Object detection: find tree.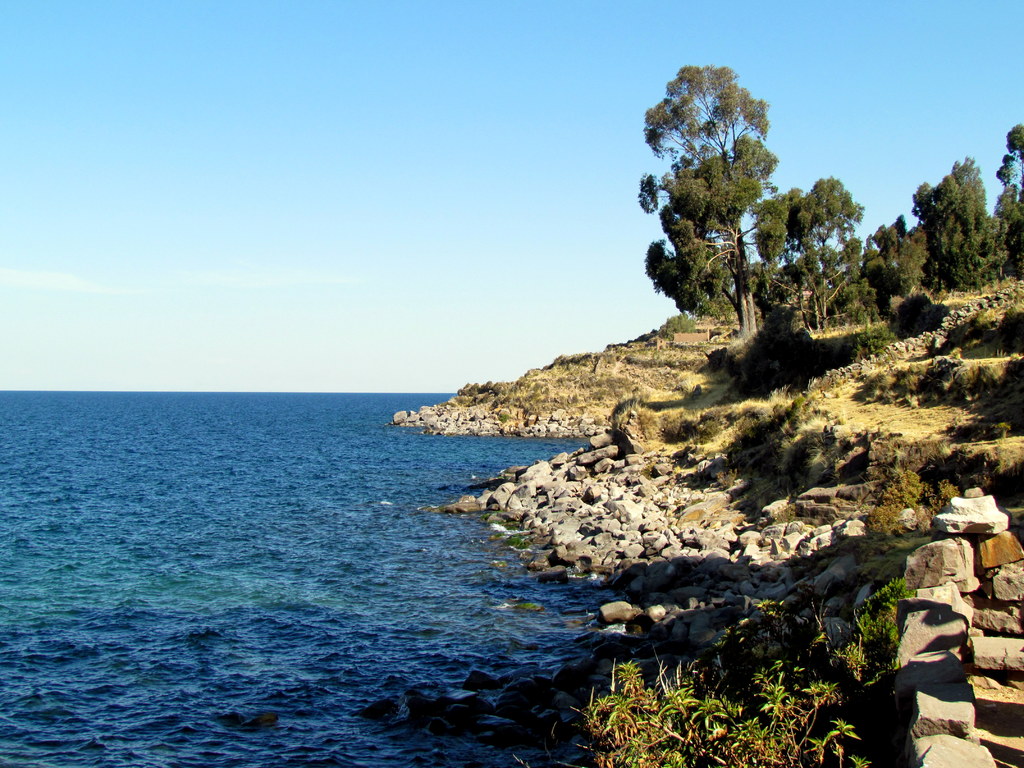
[x1=635, y1=44, x2=797, y2=349].
